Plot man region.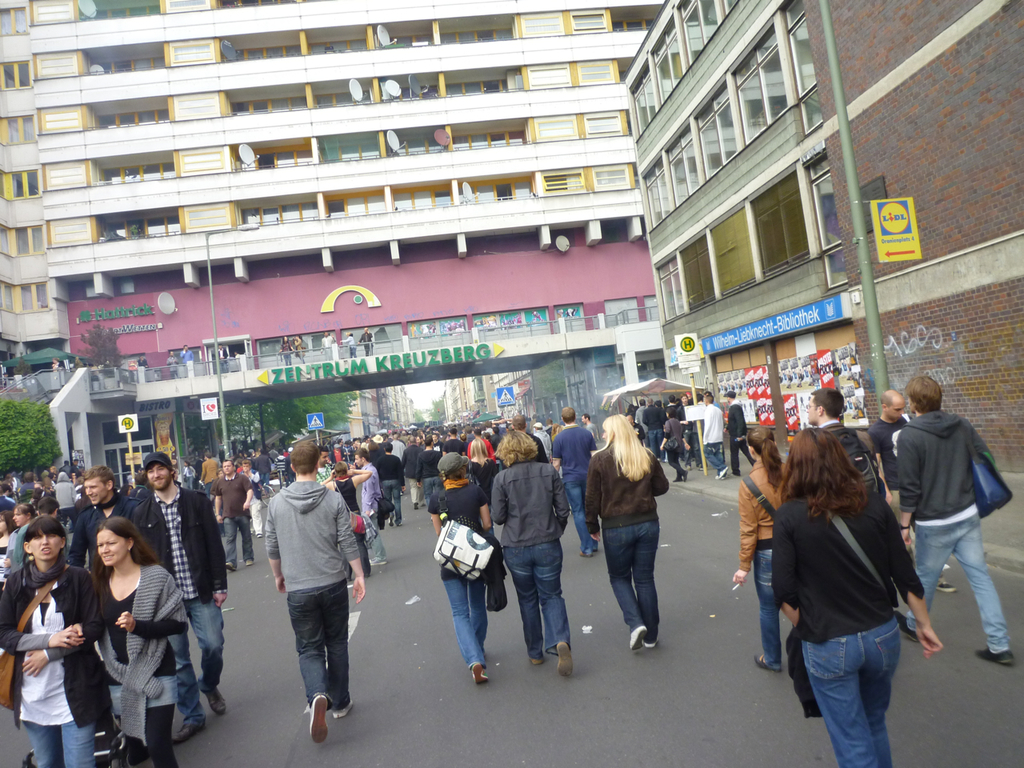
Plotted at 862:390:906:482.
